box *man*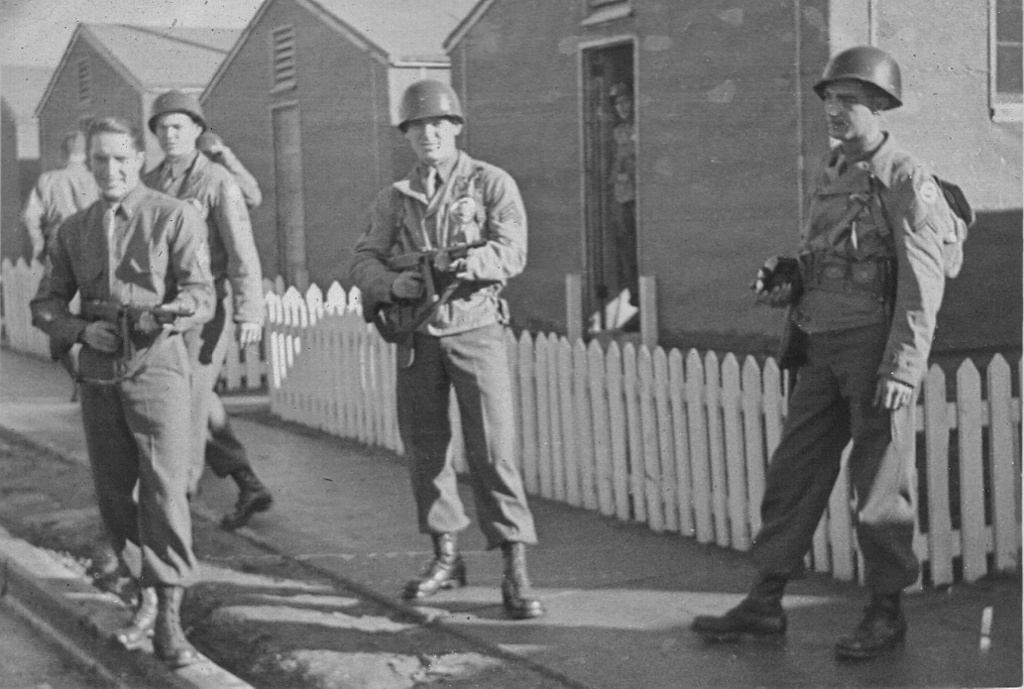
x1=609, y1=79, x2=635, y2=294
